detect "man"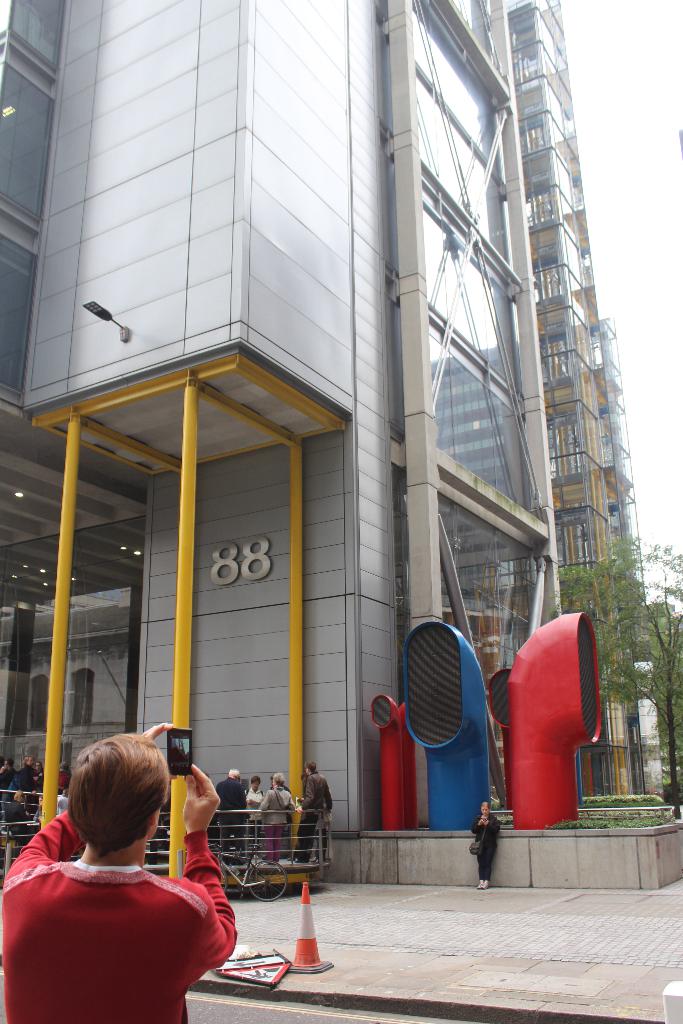
bbox=[297, 756, 331, 868]
